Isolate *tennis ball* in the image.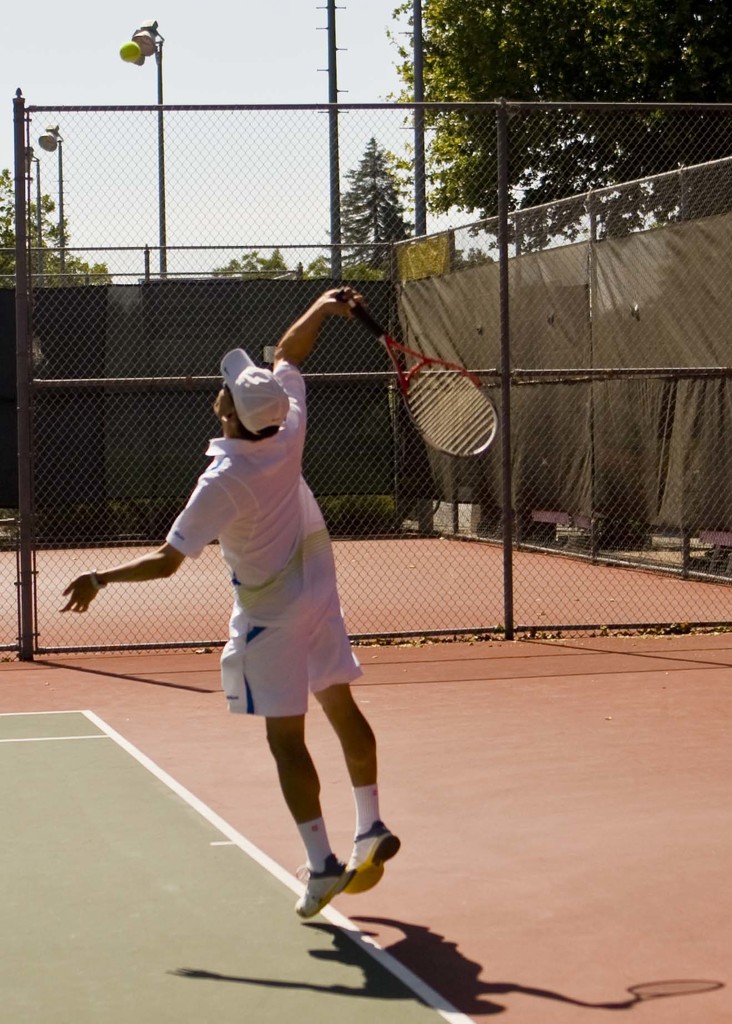
Isolated region: 120:40:139:63.
